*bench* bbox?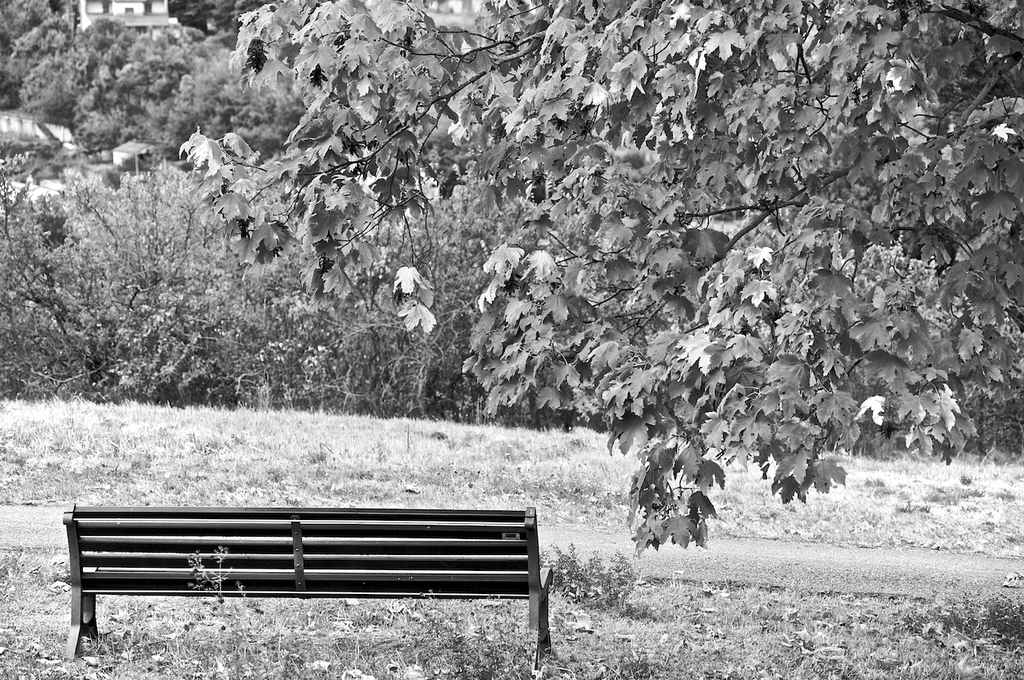
[x1=63, y1=497, x2=553, y2=670]
